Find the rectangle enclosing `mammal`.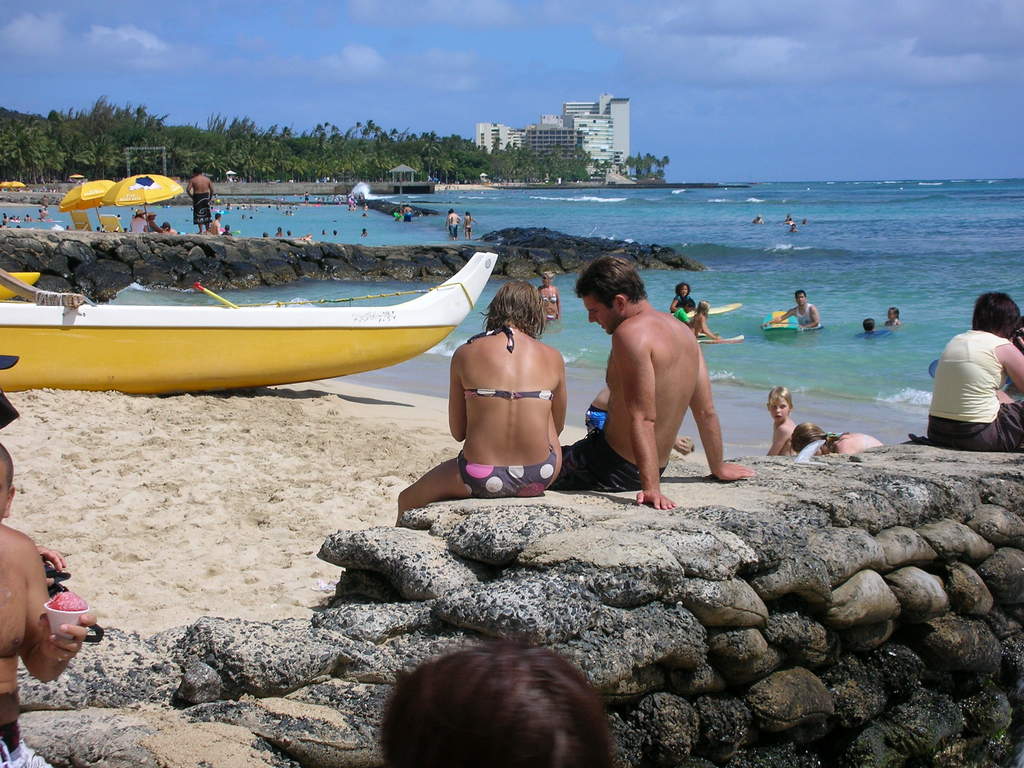
129, 212, 149, 234.
